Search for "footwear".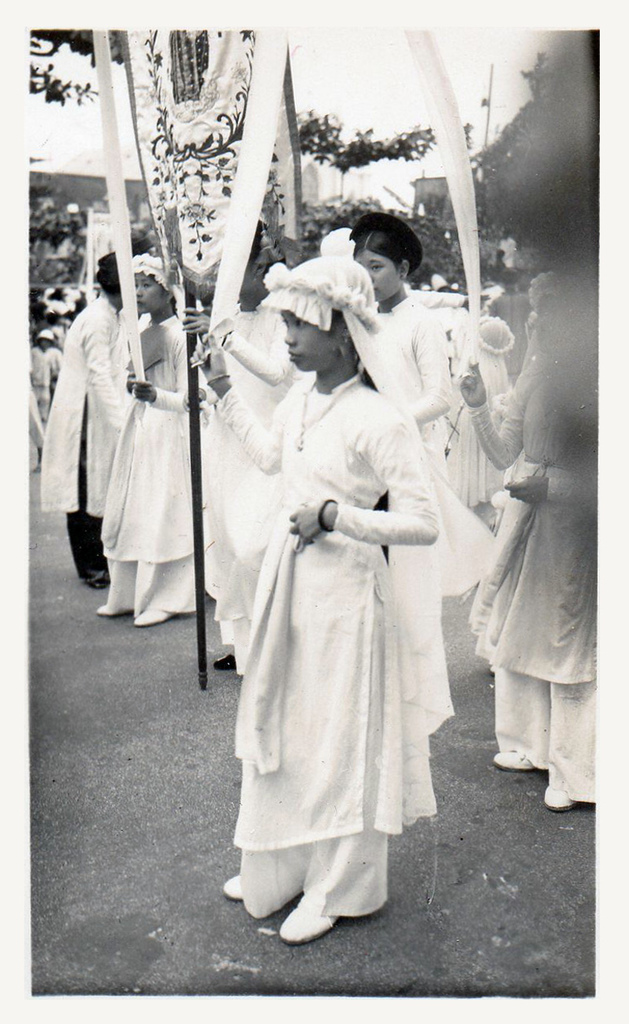
Found at <box>491,749,533,773</box>.
